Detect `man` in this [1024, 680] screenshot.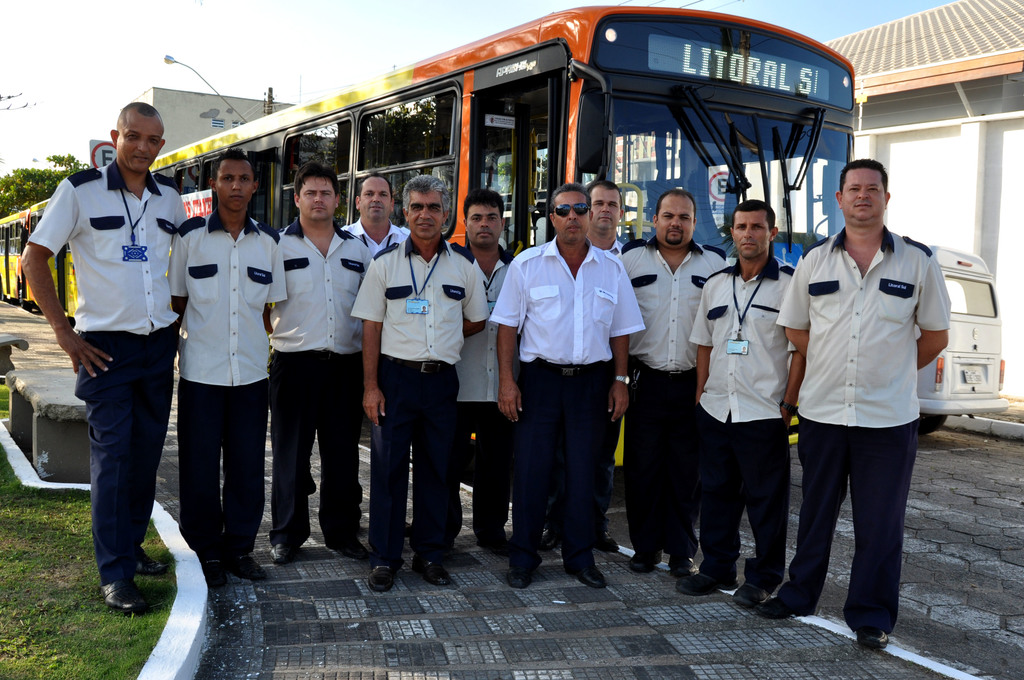
Detection: {"left": 166, "top": 147, "right": 289, "bottom": 589}.
